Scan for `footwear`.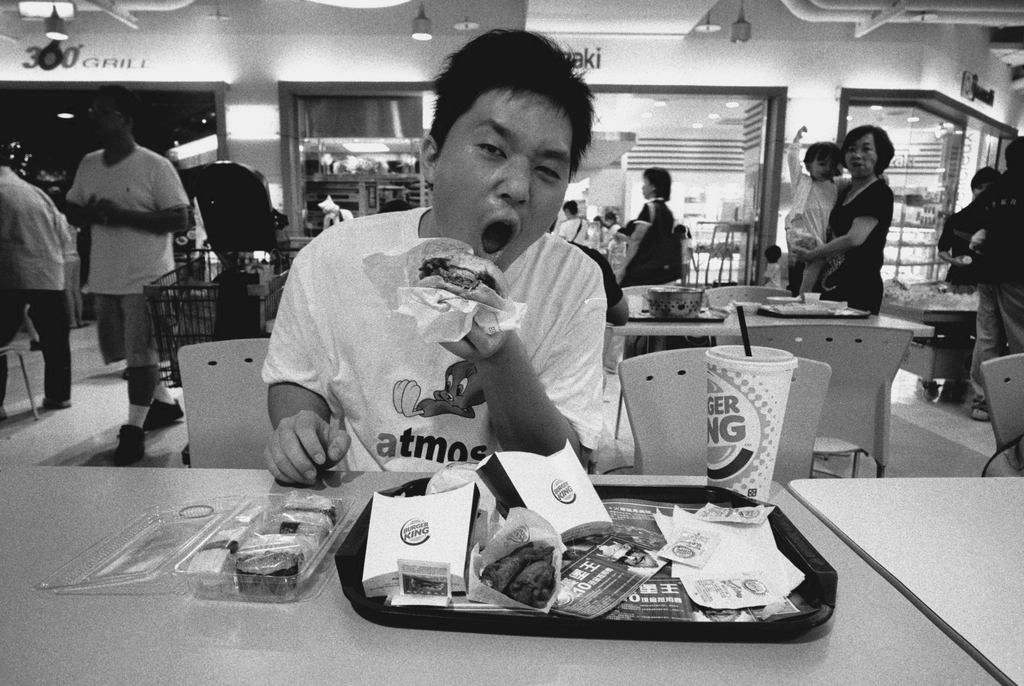
Scan result: (x1=147, y1=396, x2=189, y2=430).
